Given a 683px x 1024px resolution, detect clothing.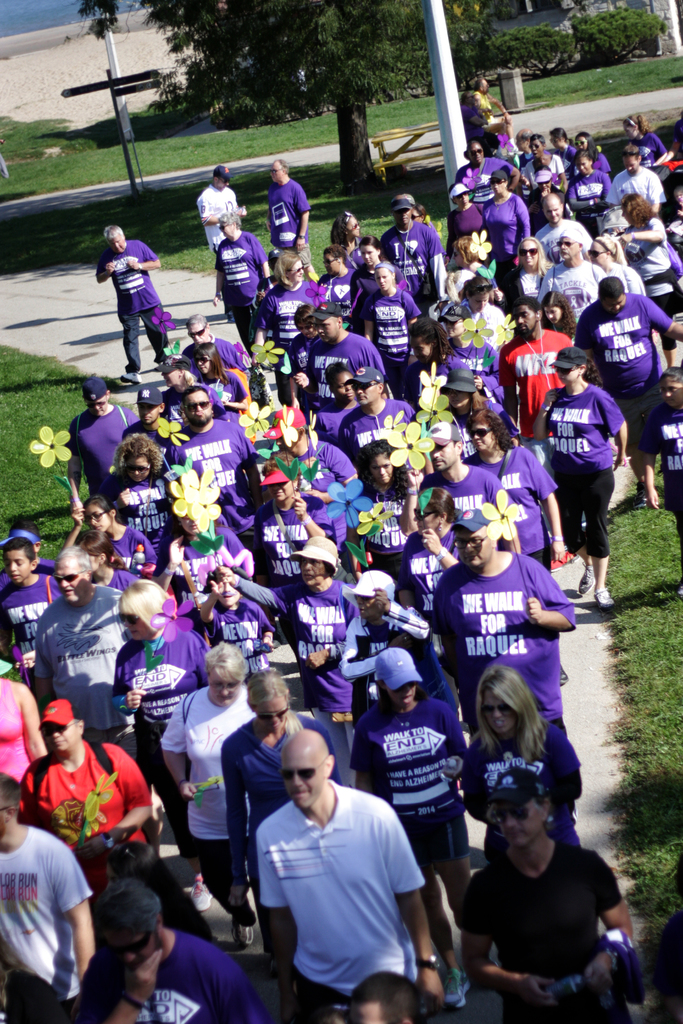
crop(331, 400, 419, 458).
